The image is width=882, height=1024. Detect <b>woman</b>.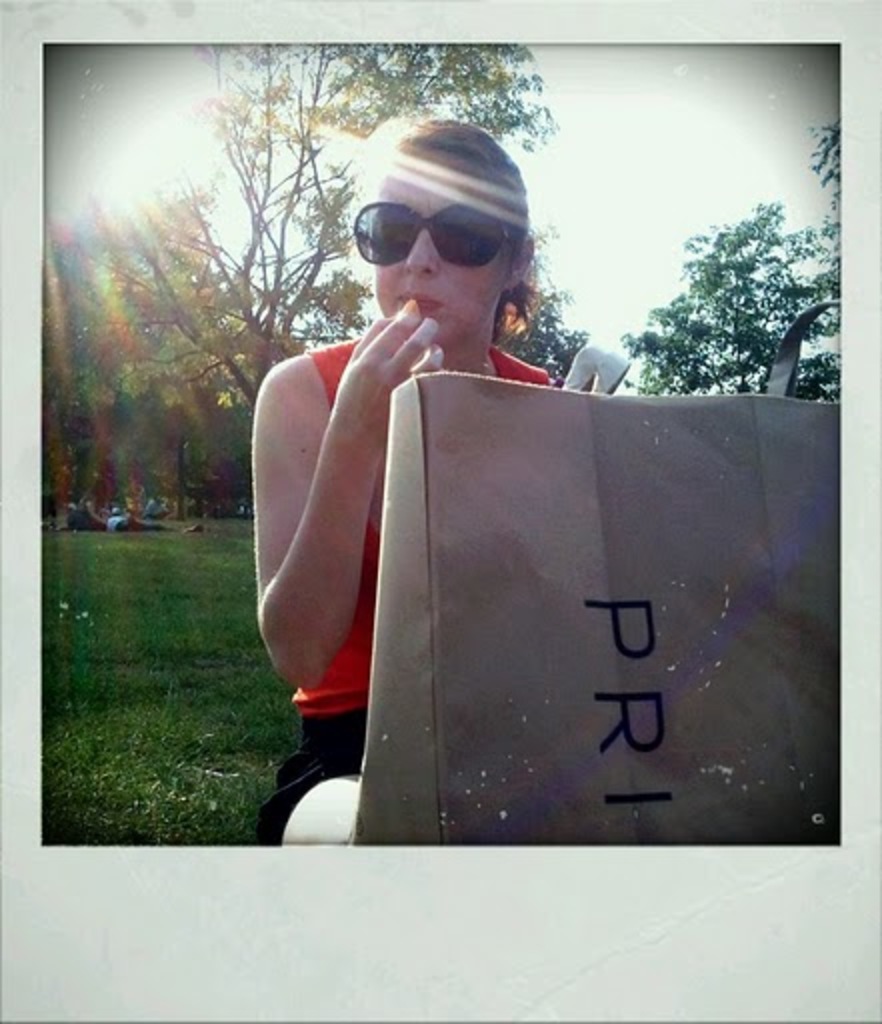
Detection: (x1=240, y1=114, x2=630, y2=850).
